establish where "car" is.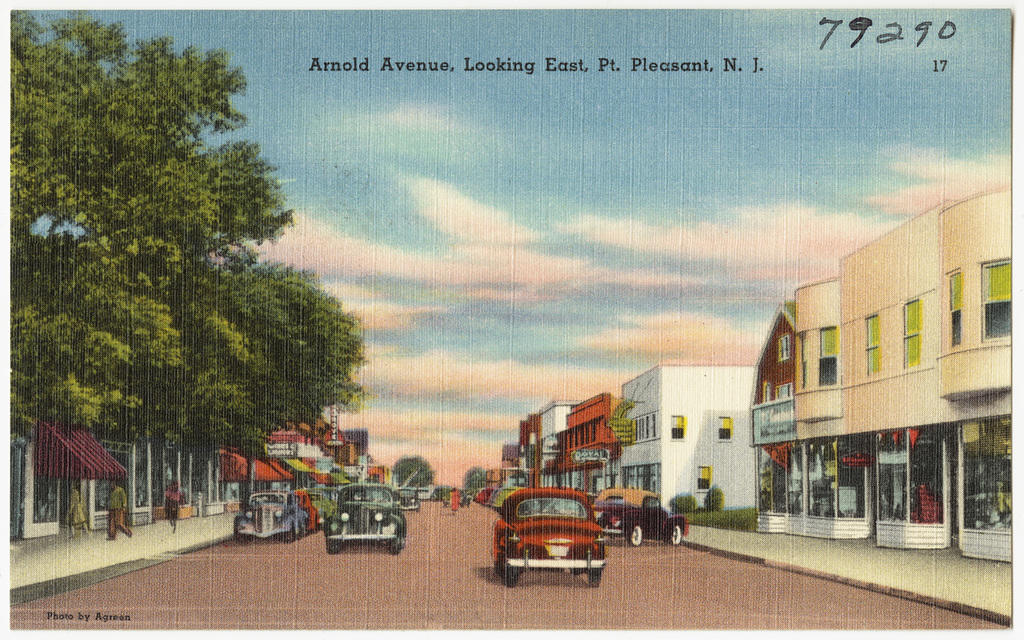
Established at bbox(395, 485, 419, 512).
